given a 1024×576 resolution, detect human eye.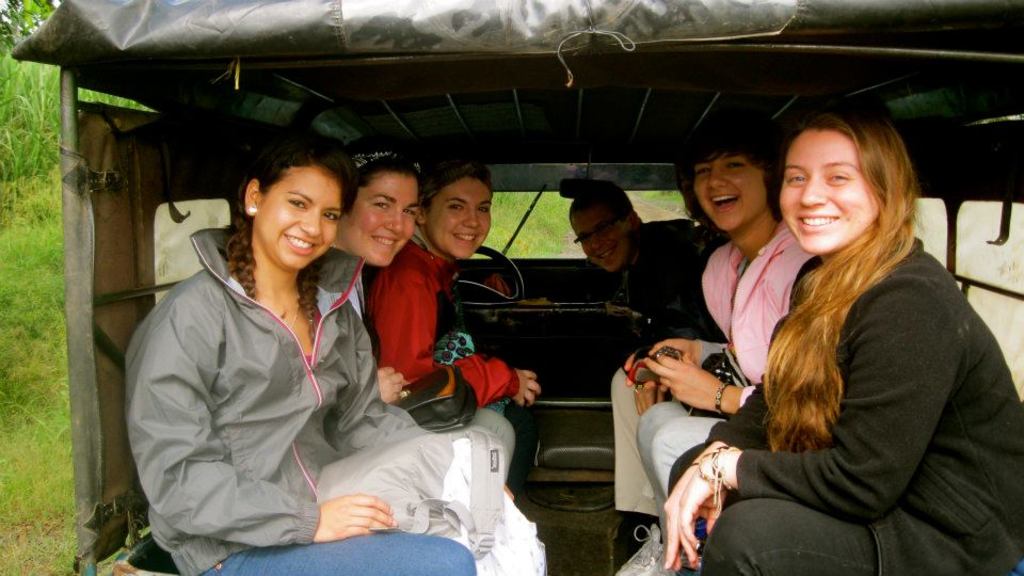
(691, 163, 711, 176).
